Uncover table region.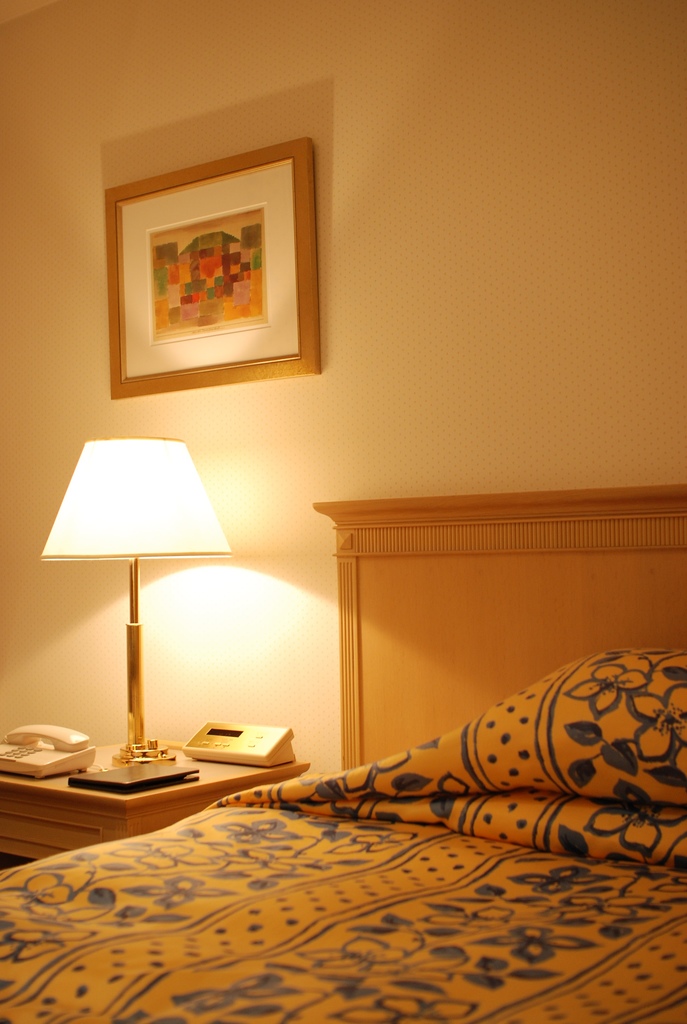
Uncovered: x1=0, y1=734, x2=308, y2=865.
